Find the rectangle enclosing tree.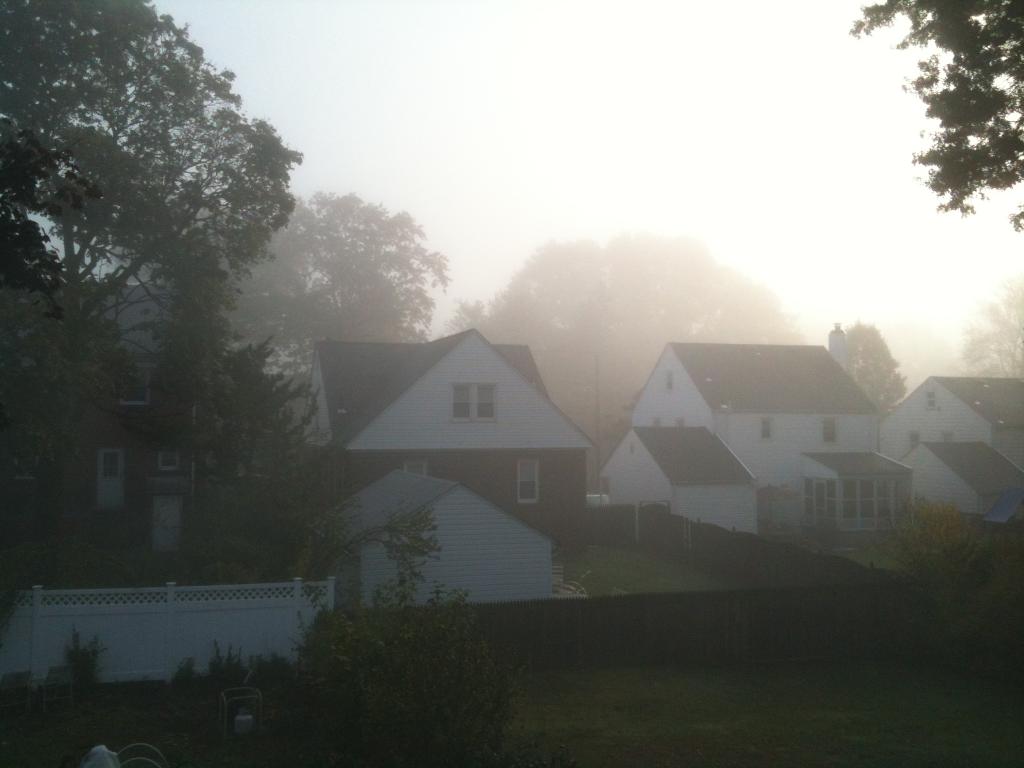
(844, 0, 1021, 236).
